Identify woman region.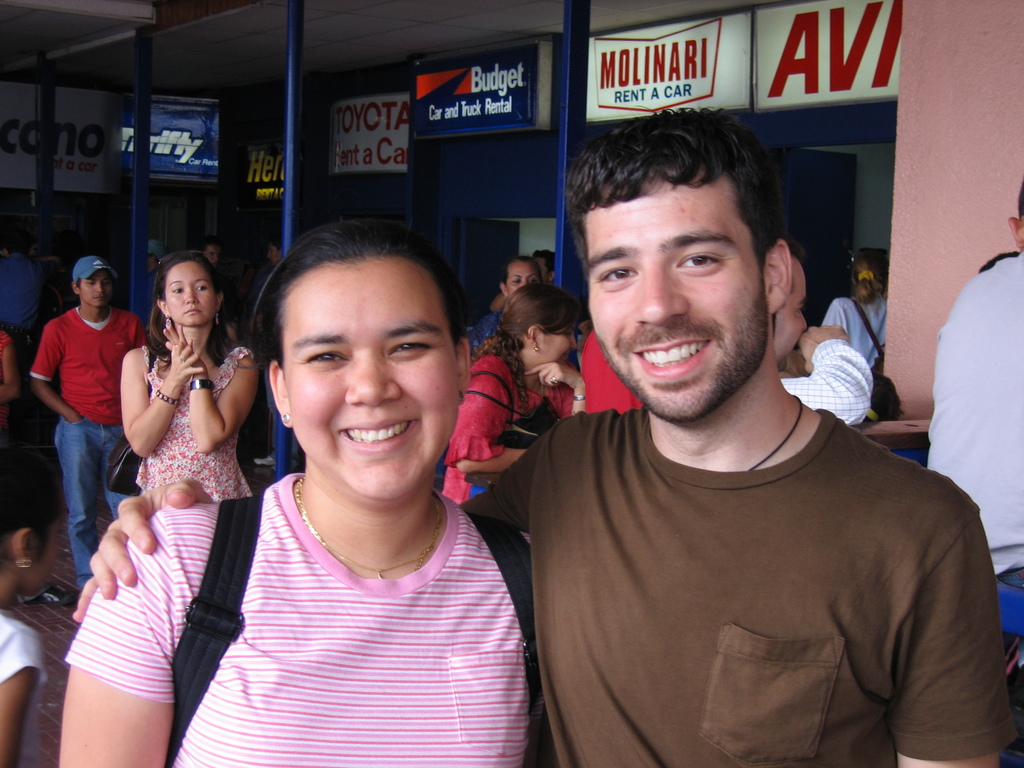
Region: x1=443, y1=281, x2=585, y2=507.
